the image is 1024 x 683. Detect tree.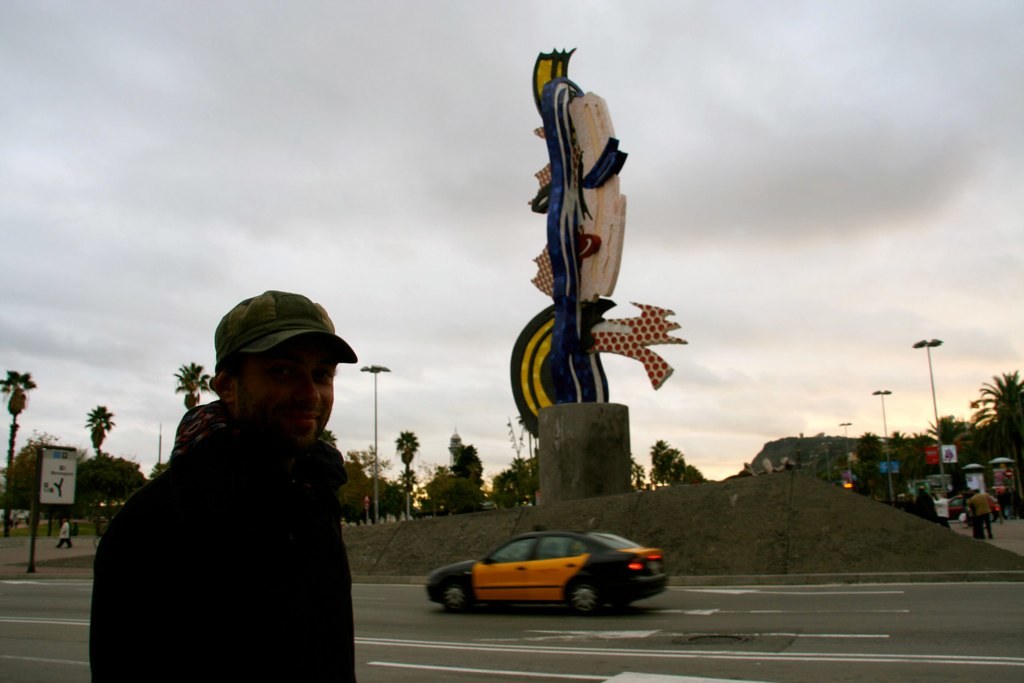
Detection: <box>339,450,406,526</box>.
